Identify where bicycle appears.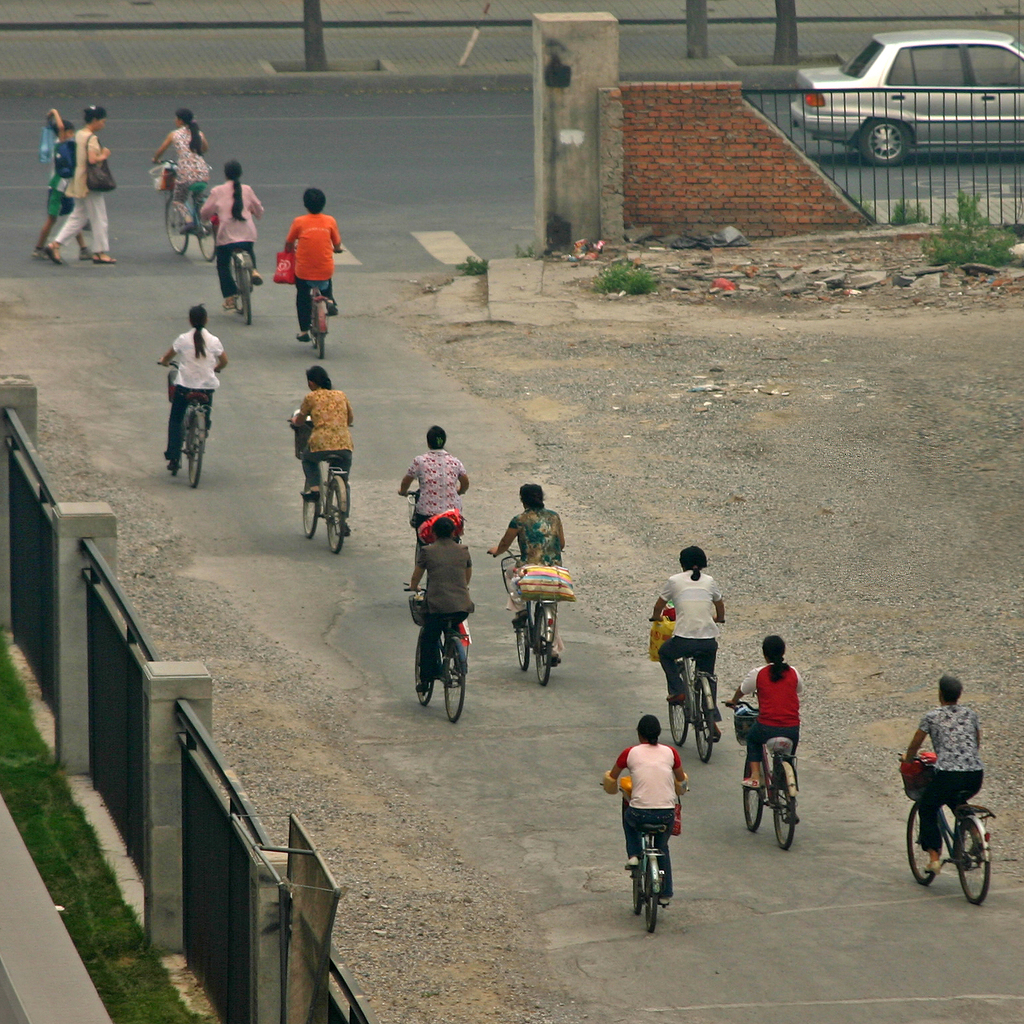
Appears at 405:487:461:579.
